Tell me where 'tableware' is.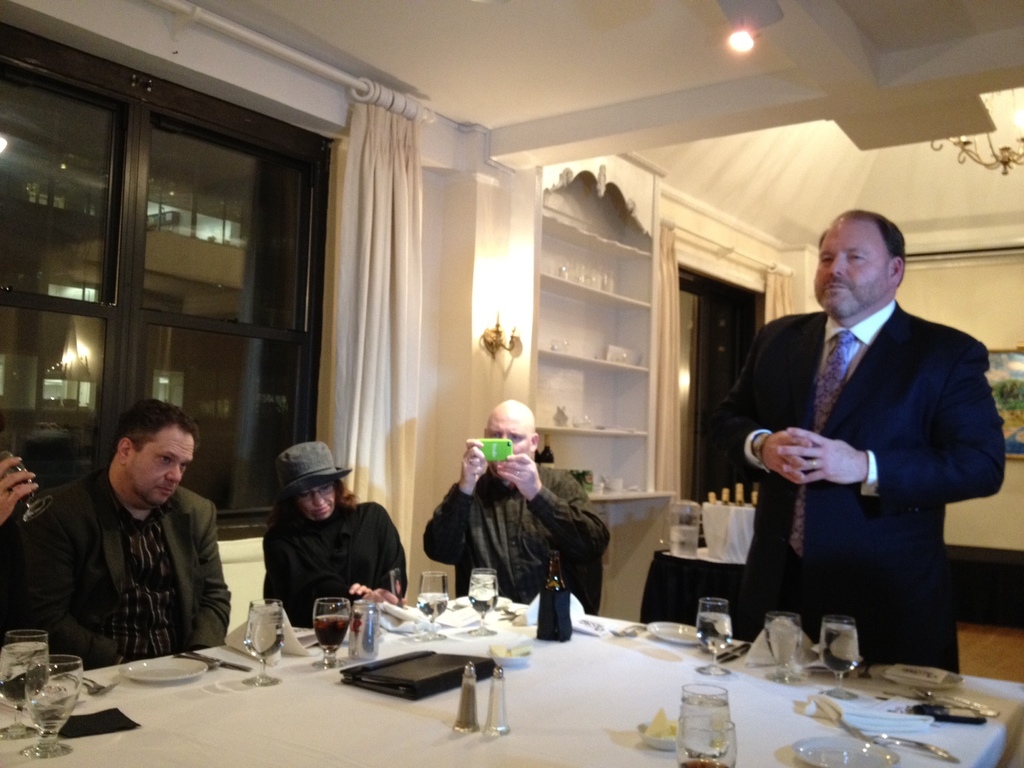
'tableware' is at {"x1": 124, "y1": 659, "x2": 202, "y2": 683}.
